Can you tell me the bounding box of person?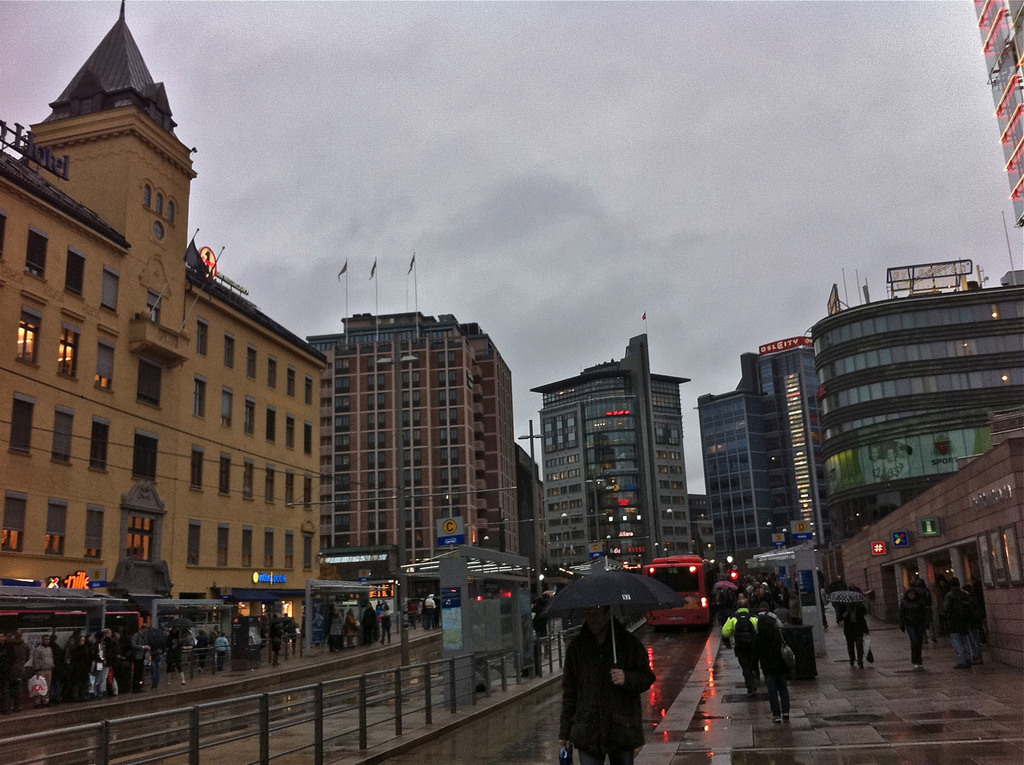
Rect(740, 593, 801, 725).
